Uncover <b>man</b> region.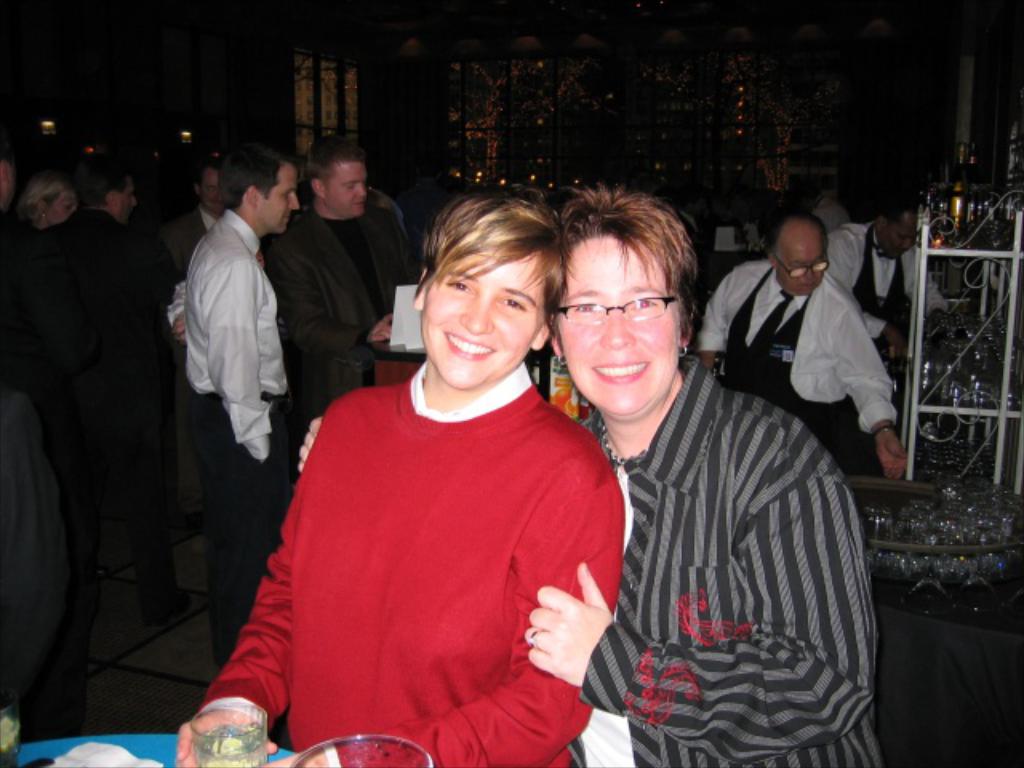
Uncovered: 694/211/910/477.
